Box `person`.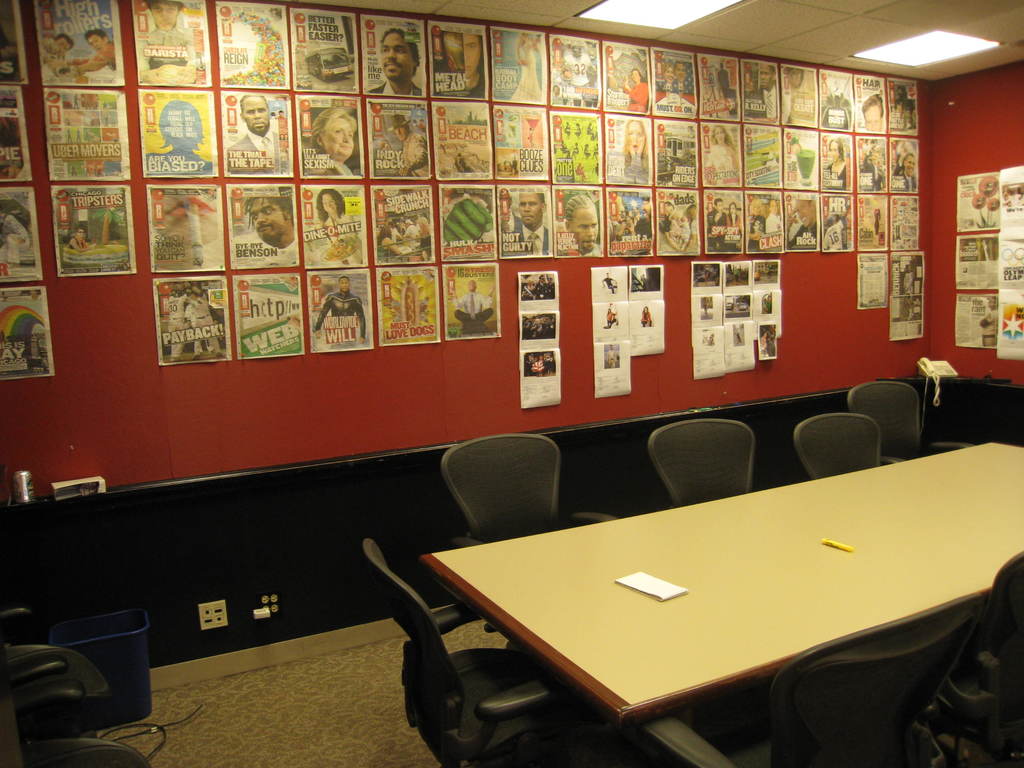
(614, 198, 648, 252).
